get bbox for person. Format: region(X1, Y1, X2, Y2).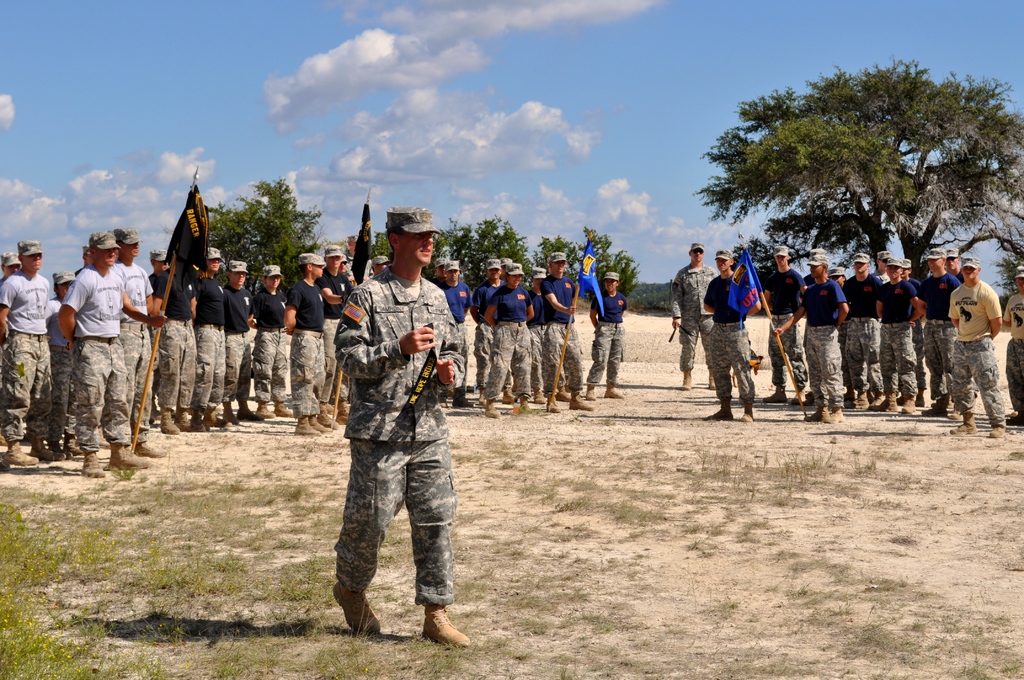
region(531, 279, 547, 399).
